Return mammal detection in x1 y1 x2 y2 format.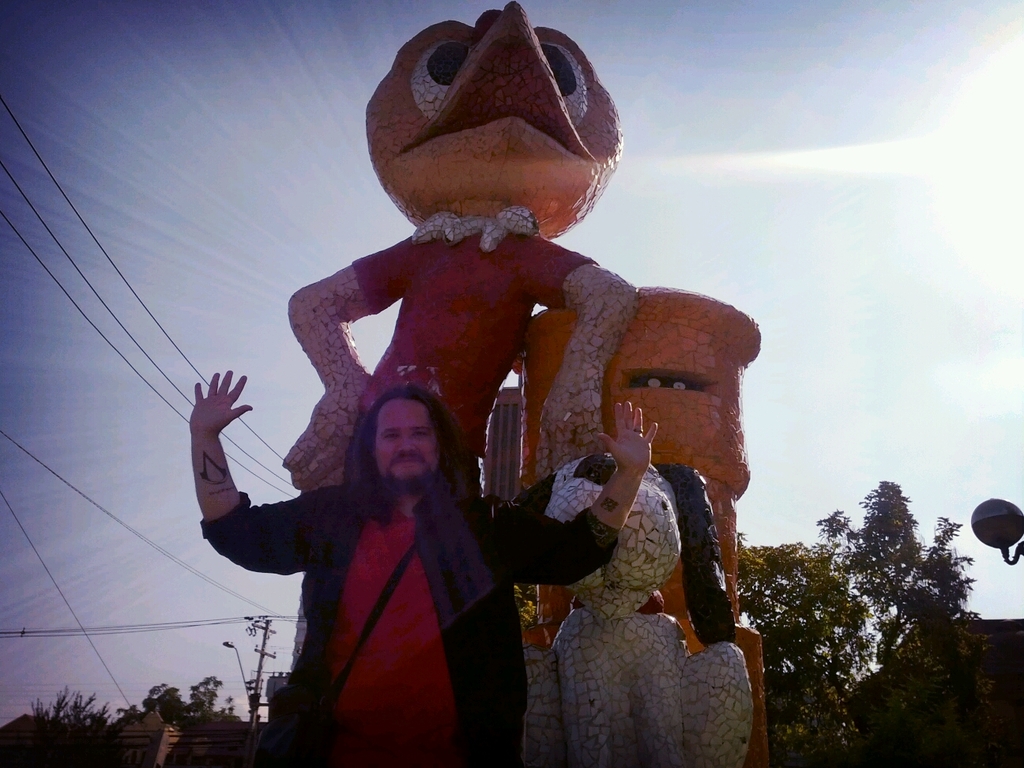
179 349 680 767.
